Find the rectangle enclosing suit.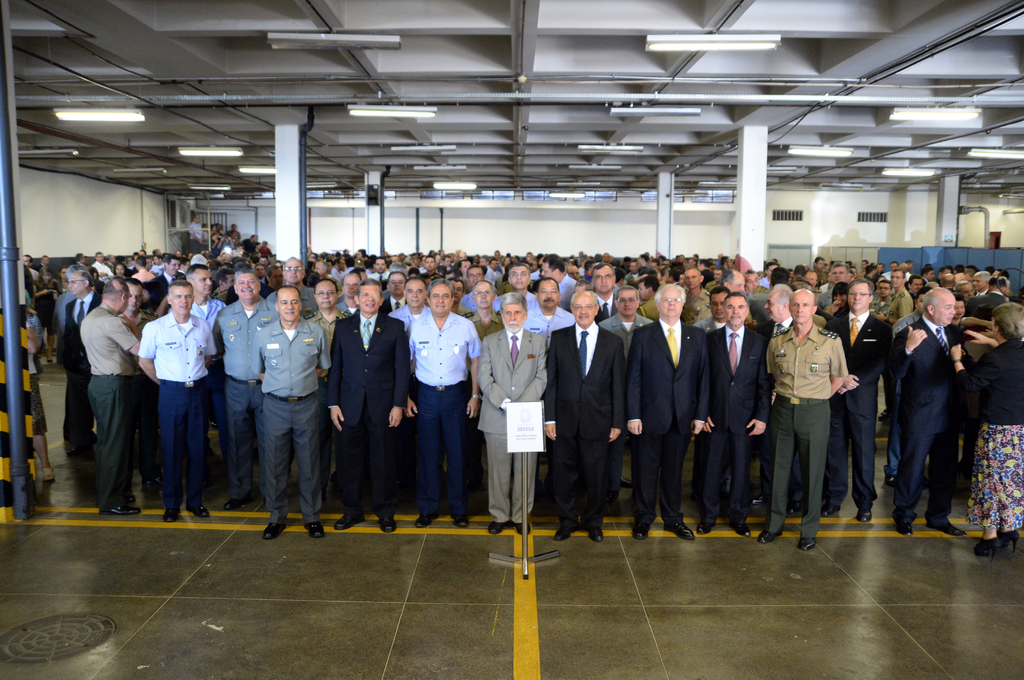
[x1=477, y1=328, x2=548, y2=523].
